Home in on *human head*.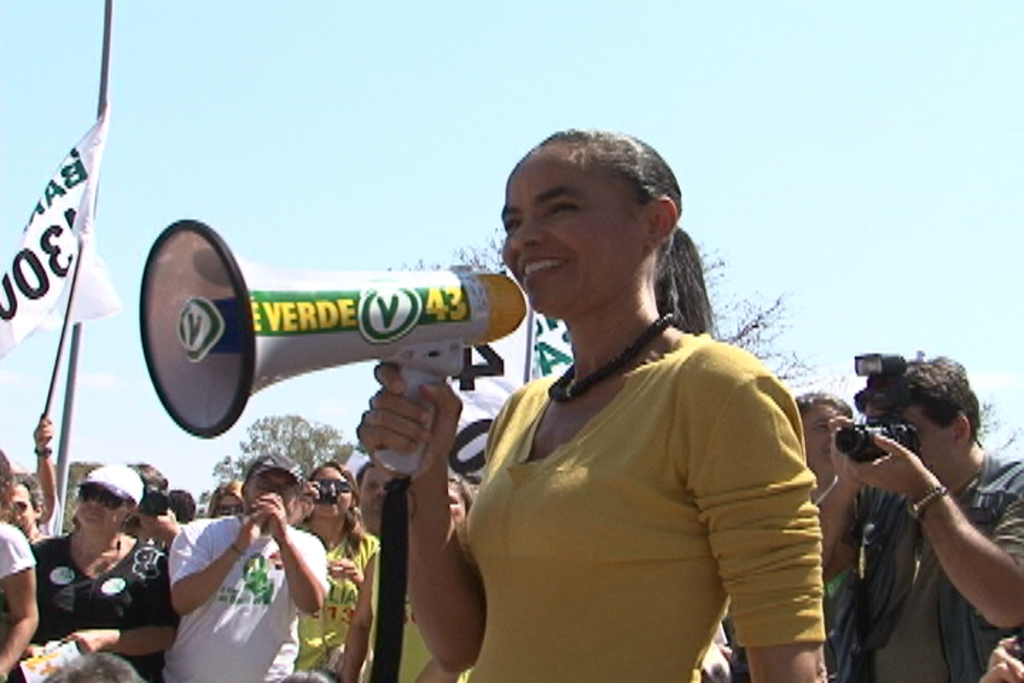
Homed in at x1=499, y1=127, x2=681, y2=317.
